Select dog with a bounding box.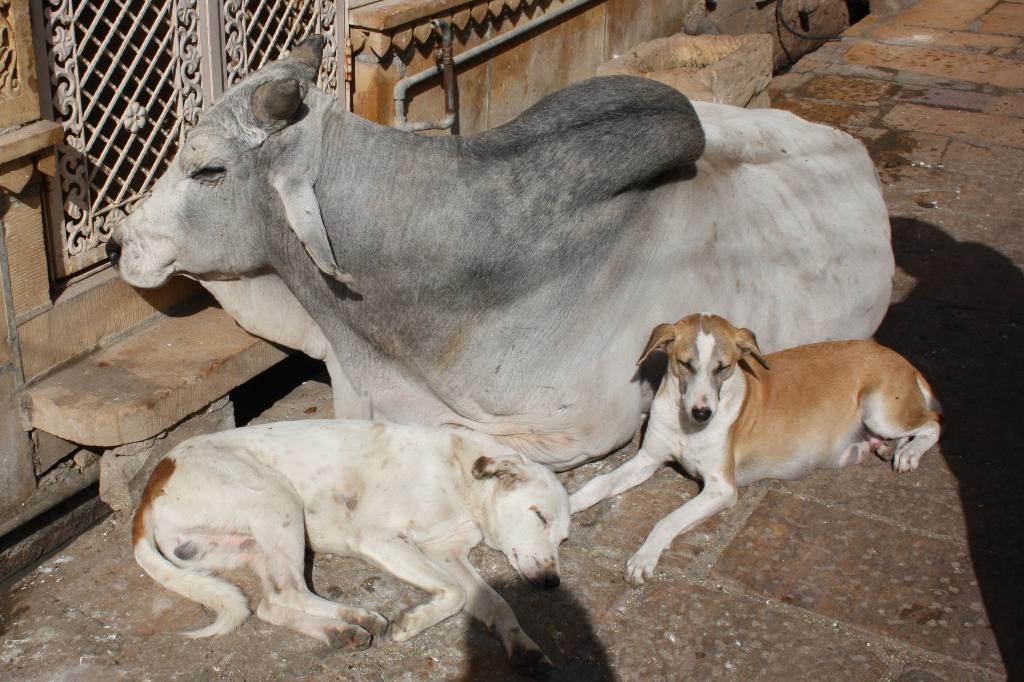
pyautogui.locateOnScreen(133, 420, 586, 681).
